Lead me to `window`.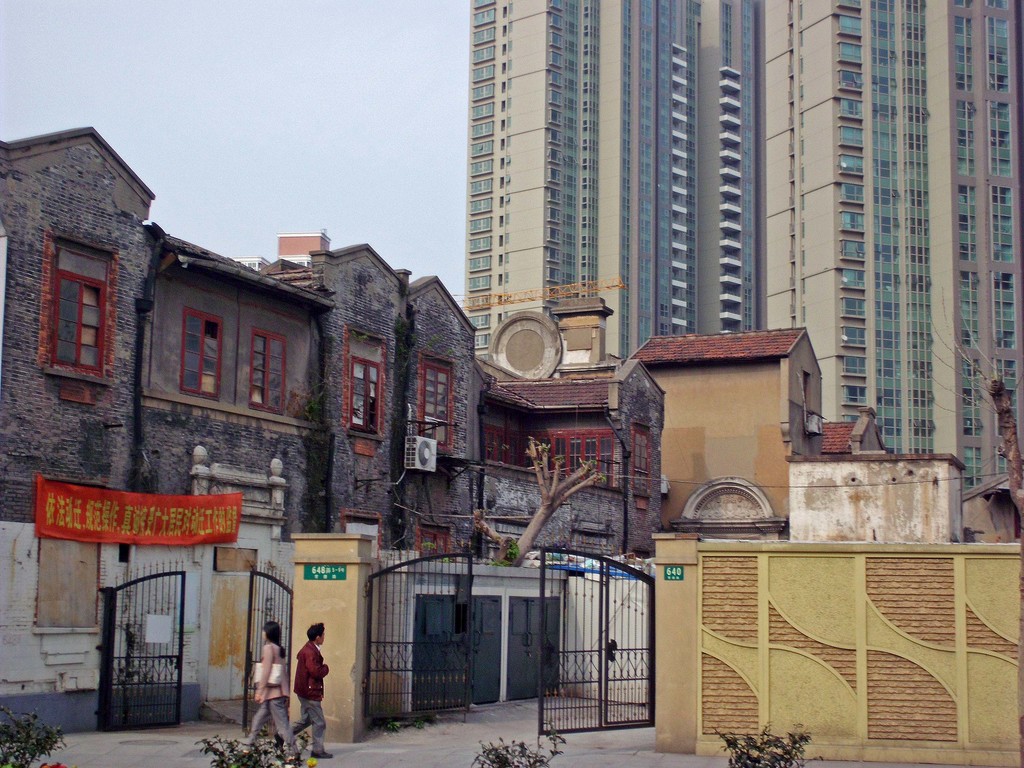
Lead to <bbox>868, 76, 893, 95</bbox>.
